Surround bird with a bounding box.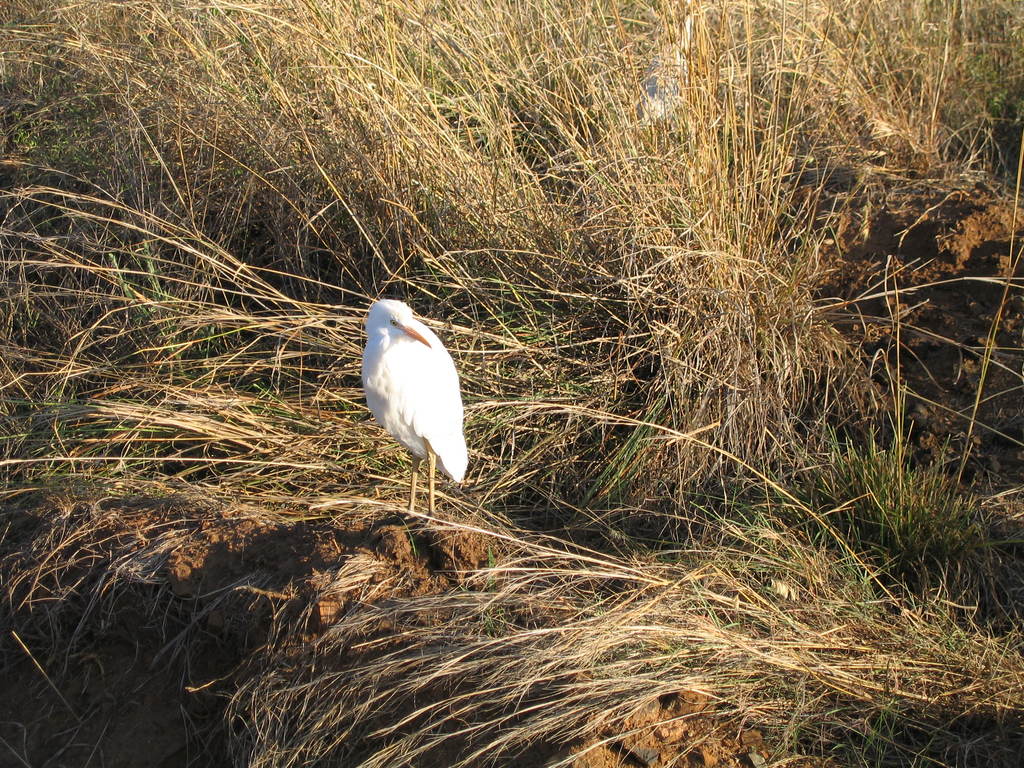
box=[352, 299, 467, 492].
